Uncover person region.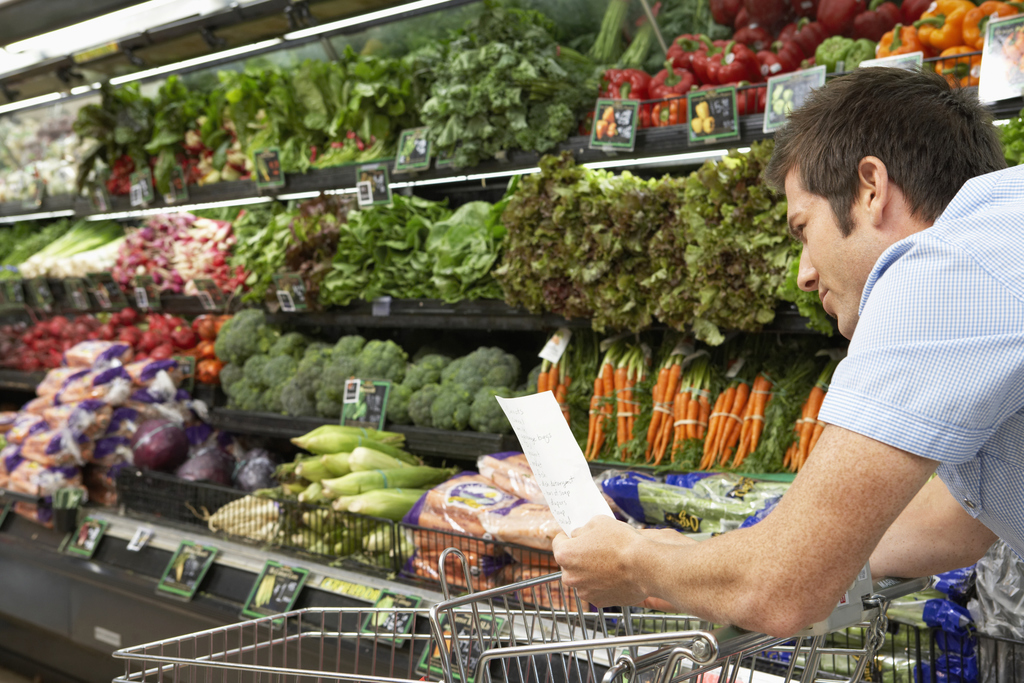
Uncovered: {"left": 547, "top": 62, "right": 1023, "bottom": 645}.
